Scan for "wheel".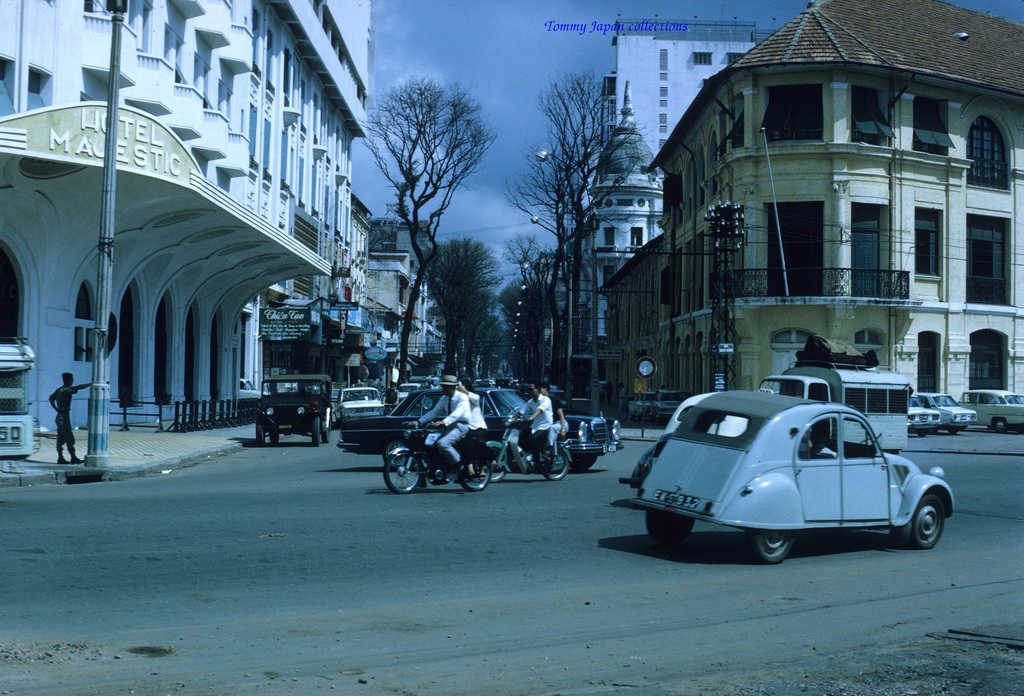
Scan result: 381,451,420,494.
